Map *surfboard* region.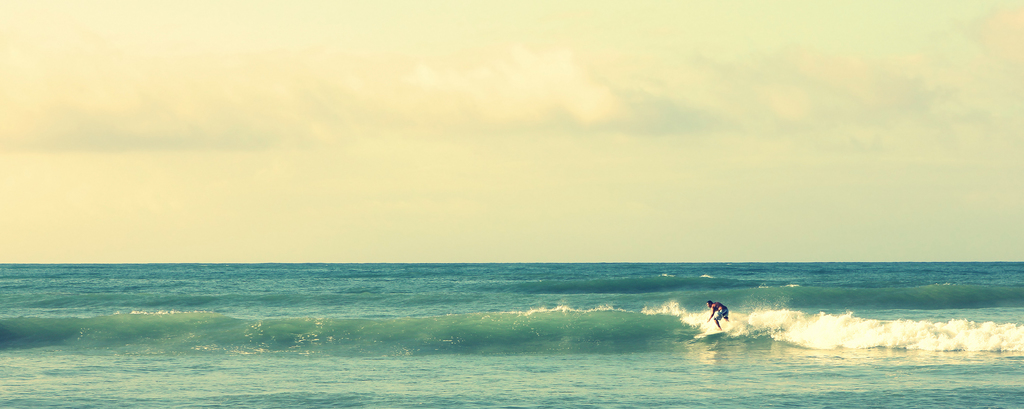
Mapped to bbox=[698, 332, 722, 341].
